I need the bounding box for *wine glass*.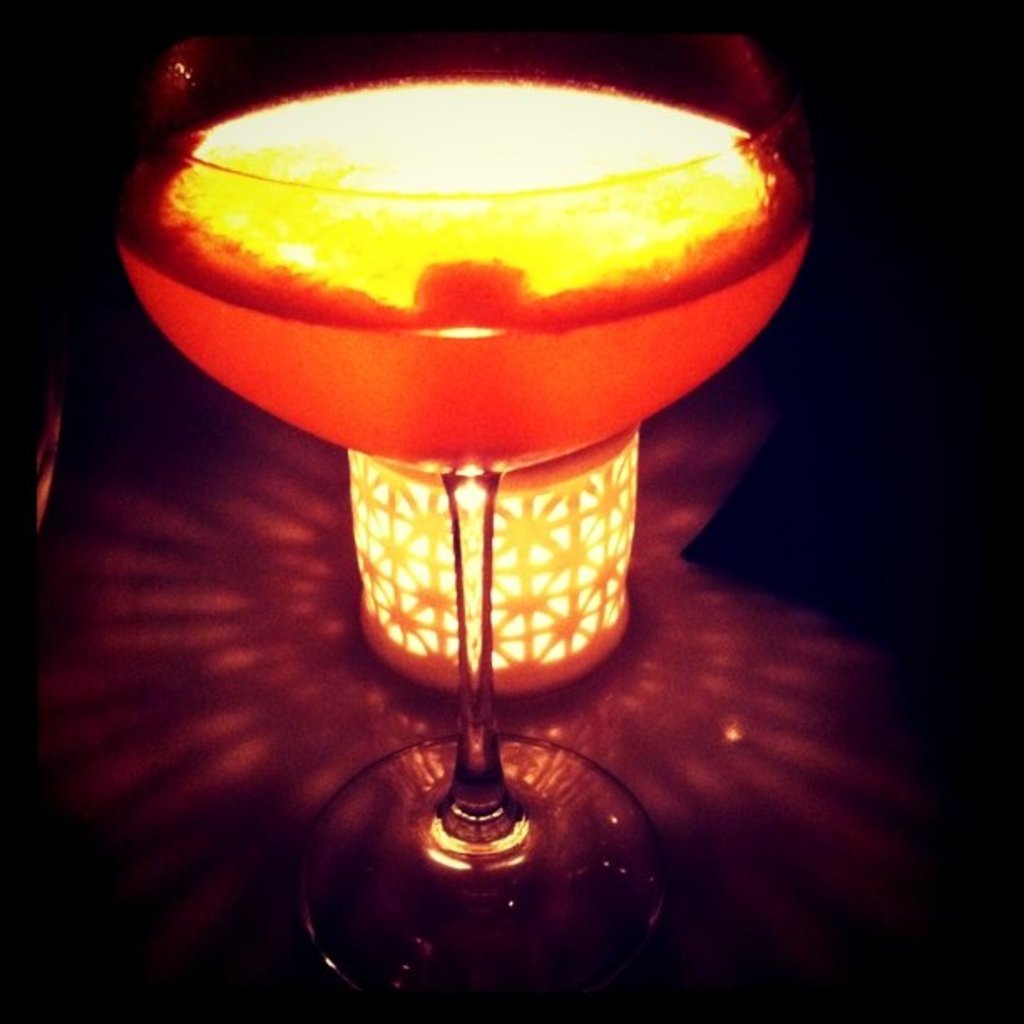
Here it is: (114,22,820,1009).
